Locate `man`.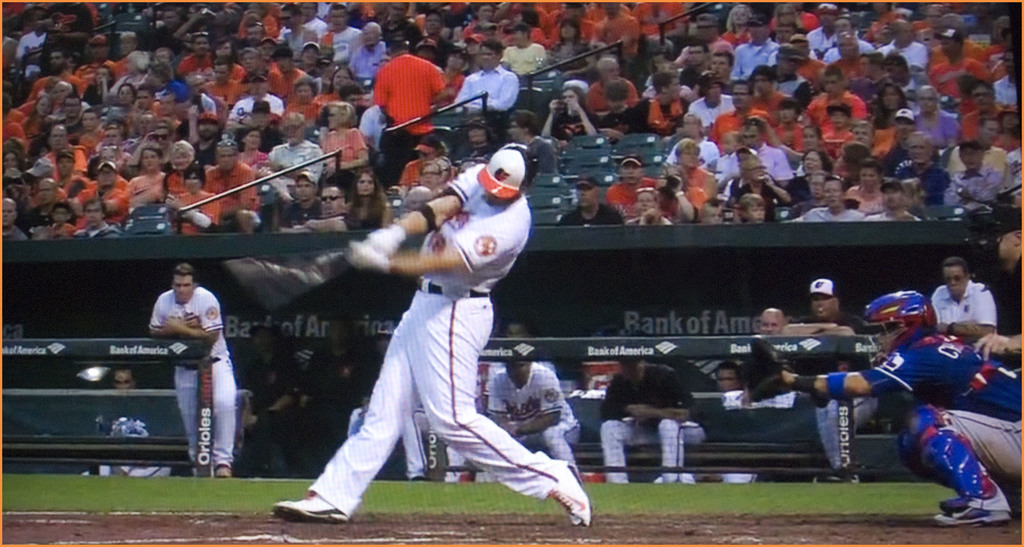
Bounding box: l=878, t=19, r=921, b=63.
